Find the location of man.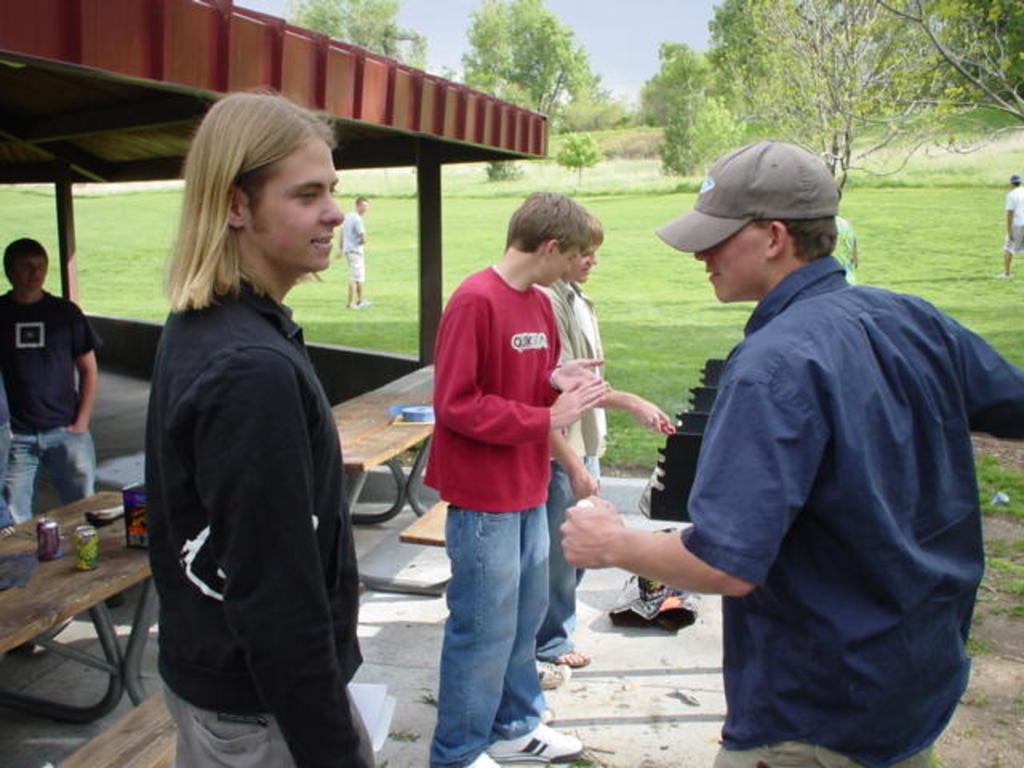
Location: 434, 187, 618, 766.
